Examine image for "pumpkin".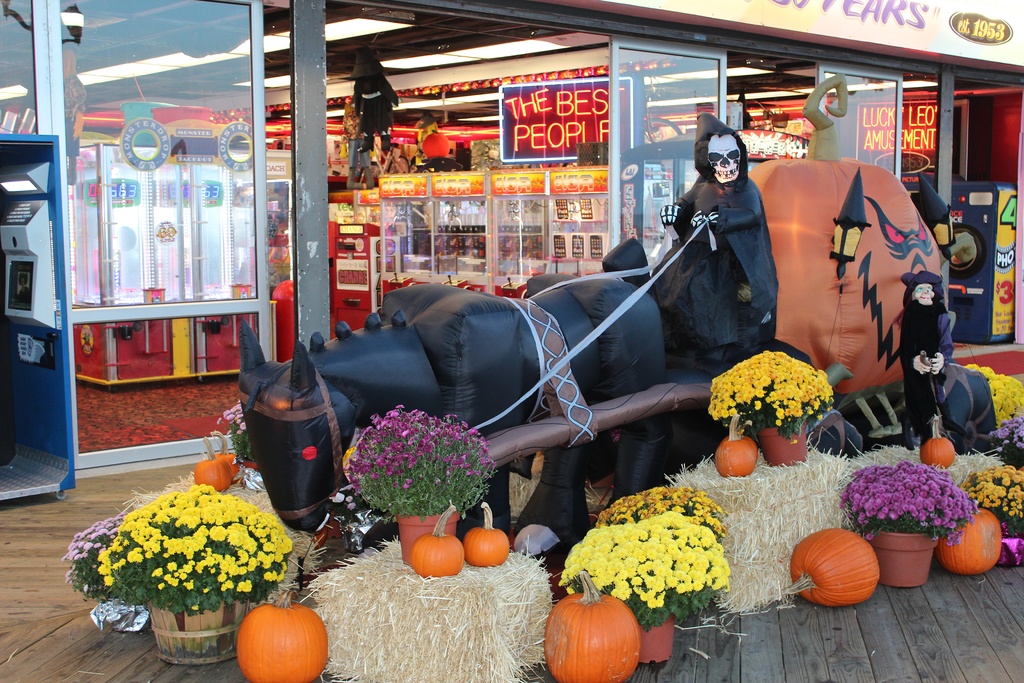
Examination result: Rect(918, 418, 955, 467).
